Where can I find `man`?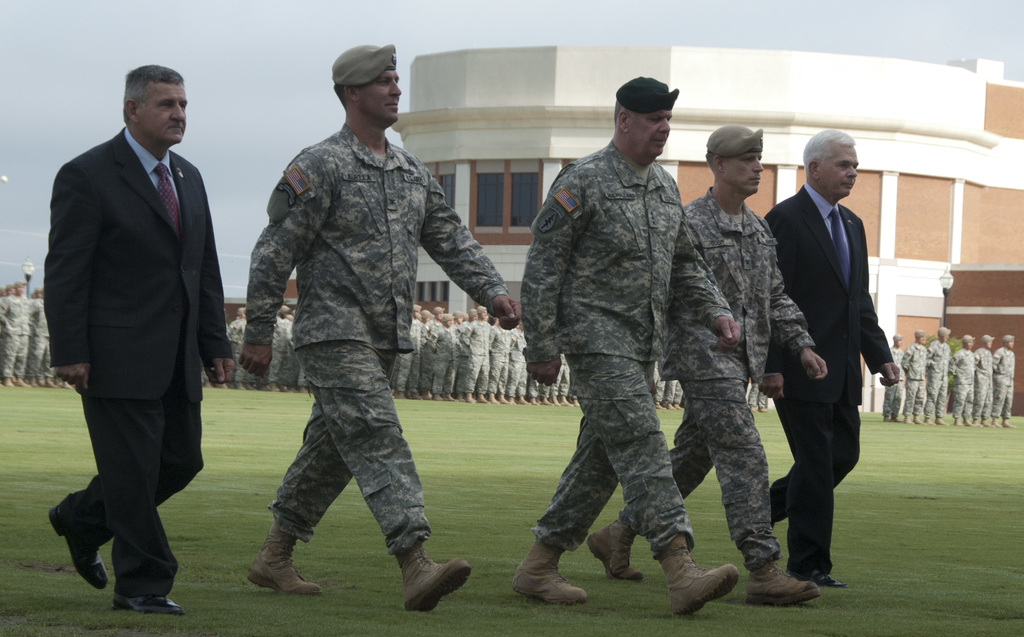
You can find it at locate(45, 65, 231, 617).
